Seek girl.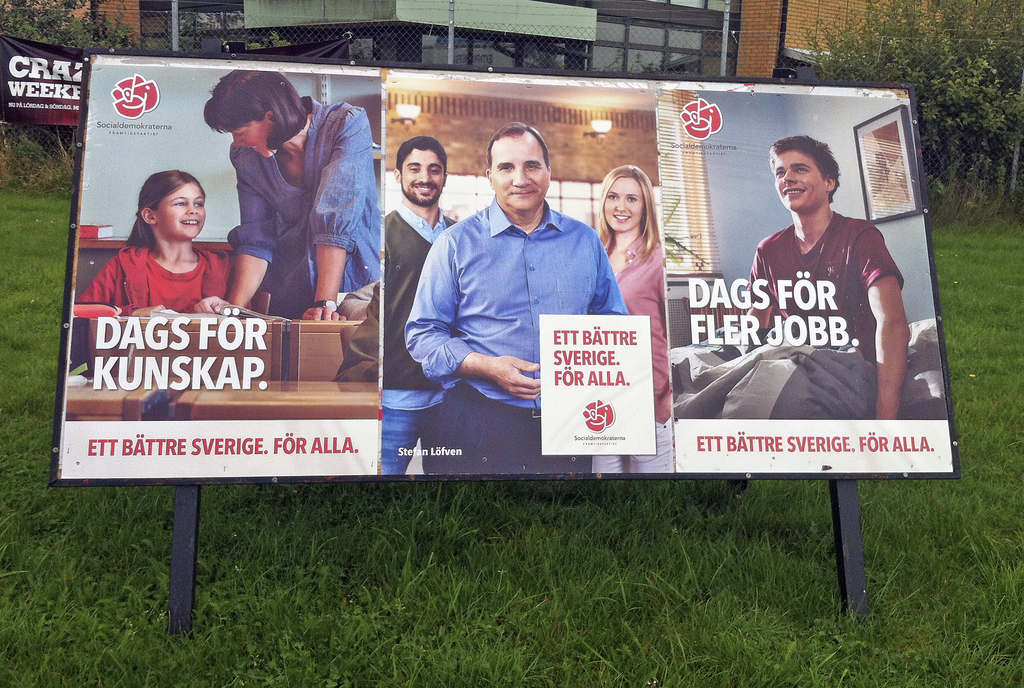
bbox=[78, 169, 232, 315].
